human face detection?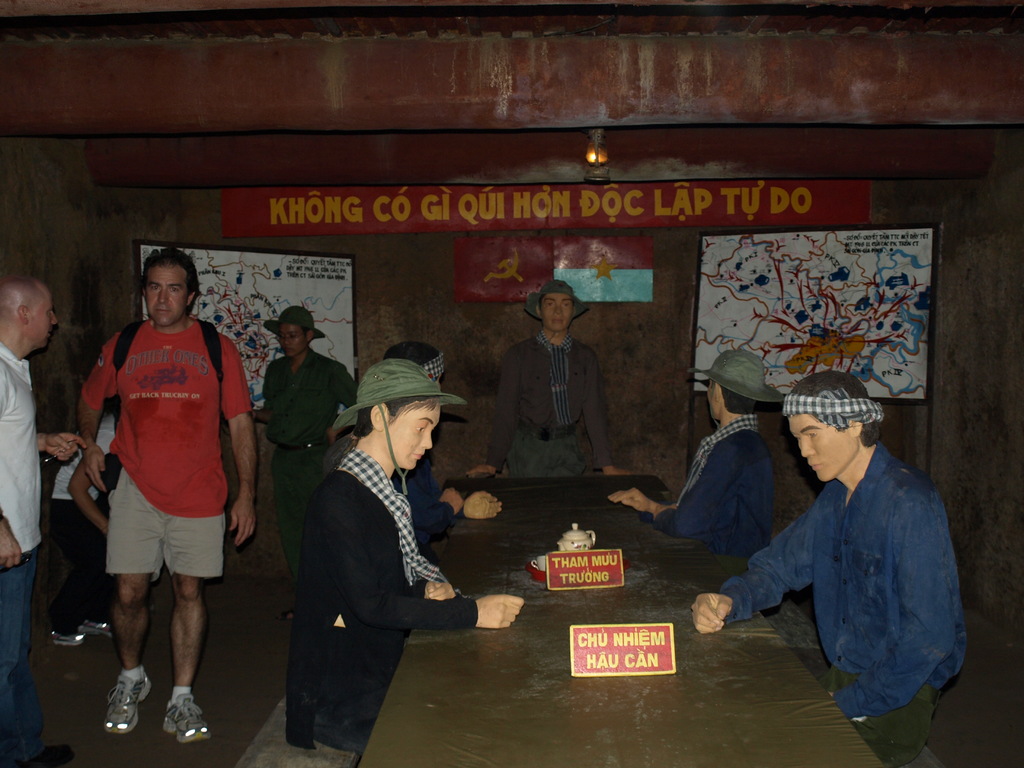
x1=539, y1=292, x2=568, y2=333
